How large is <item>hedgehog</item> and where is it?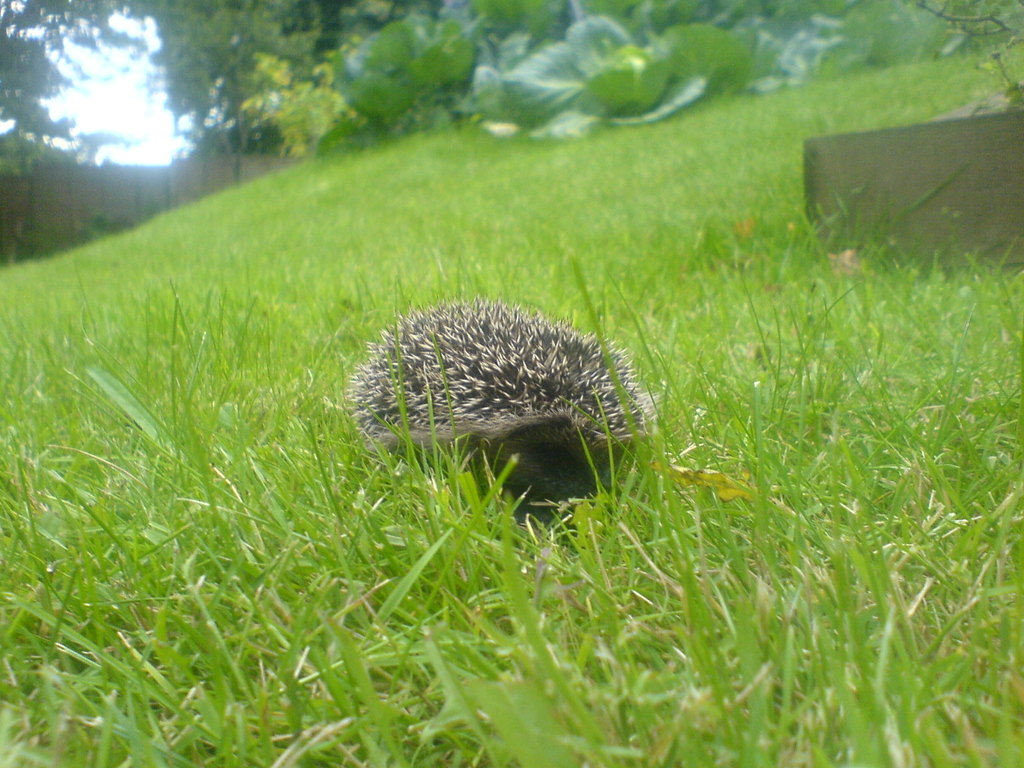
Bounding box: (x1=340, y1=288, x2=662, y2=520).
